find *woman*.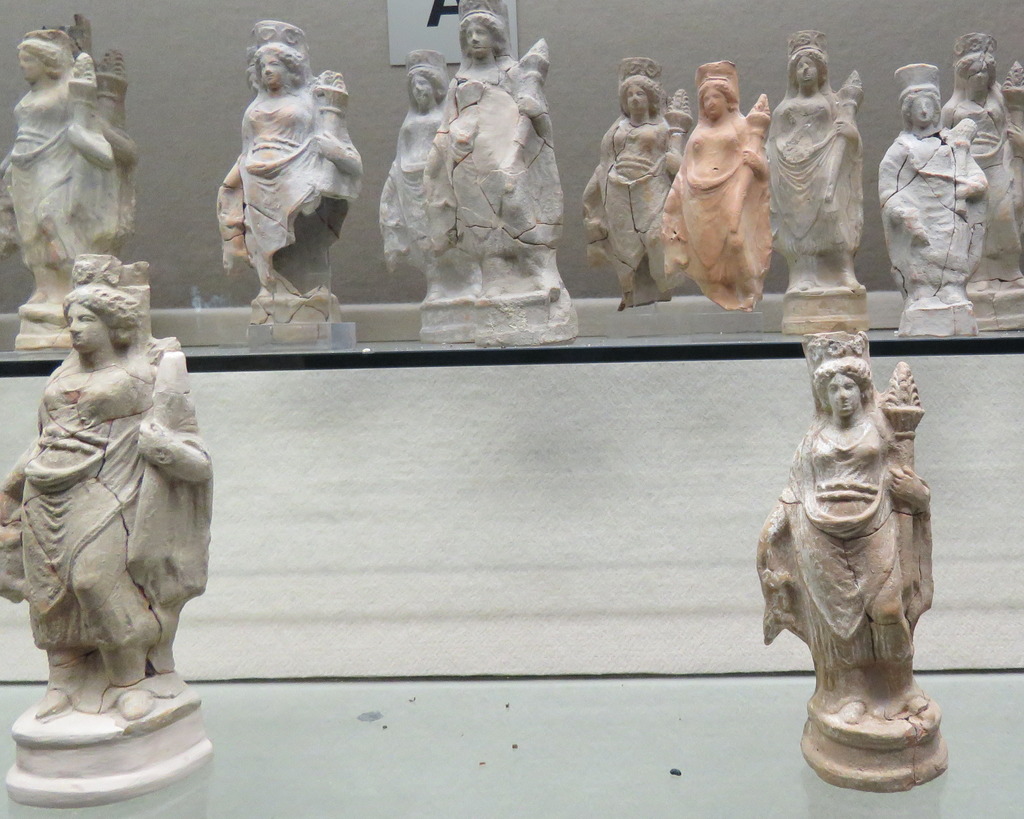
bbox=[659, 81, 763, 305].
